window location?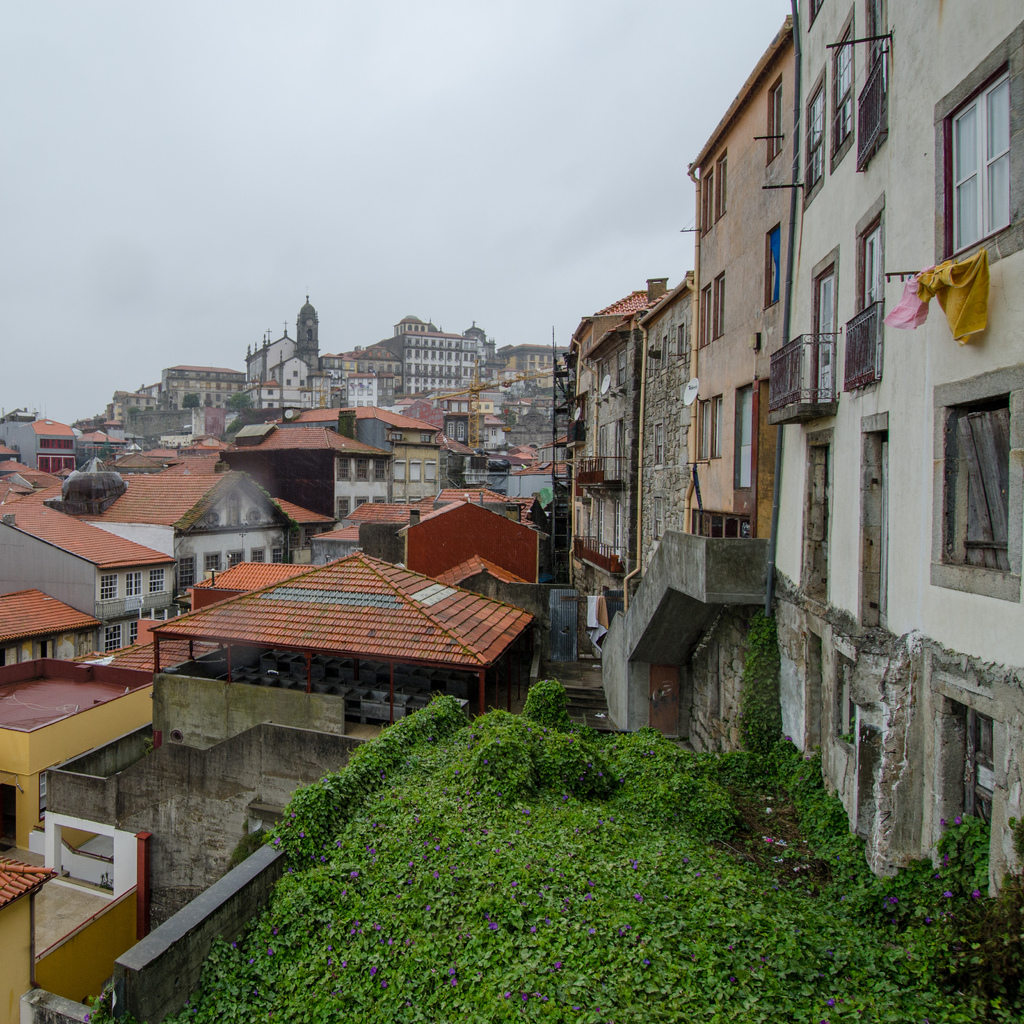
bbox(102, 626, 122, 650)
